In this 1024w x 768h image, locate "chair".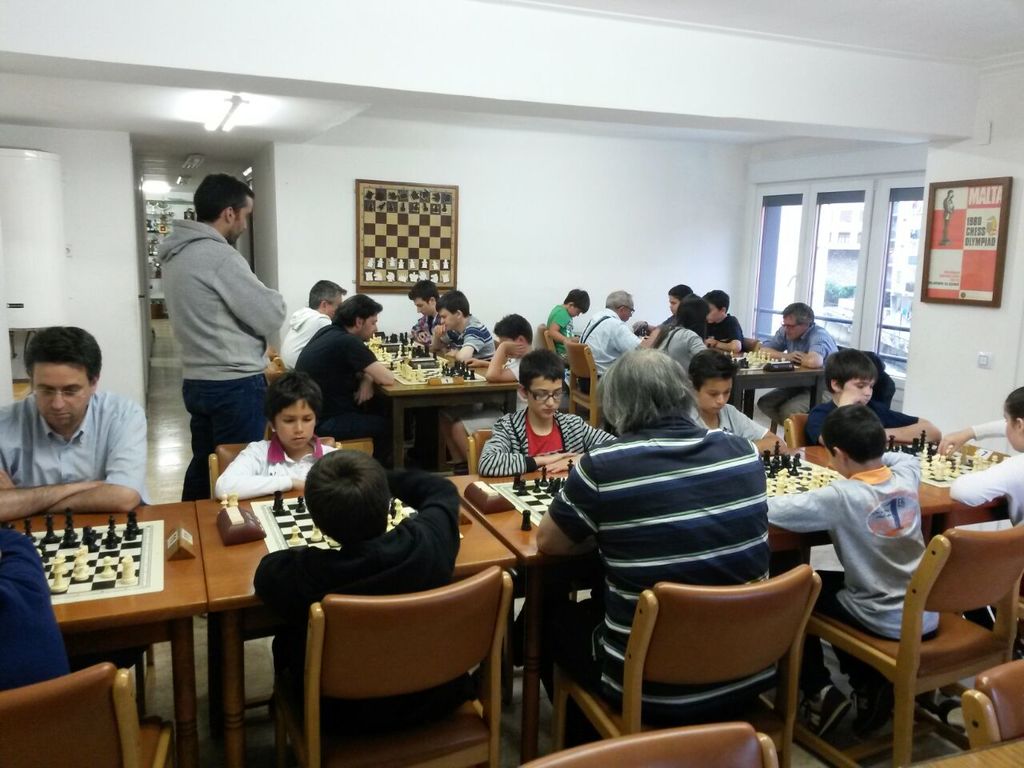
Bounding box: Rect(537, 318, 558, 352).
